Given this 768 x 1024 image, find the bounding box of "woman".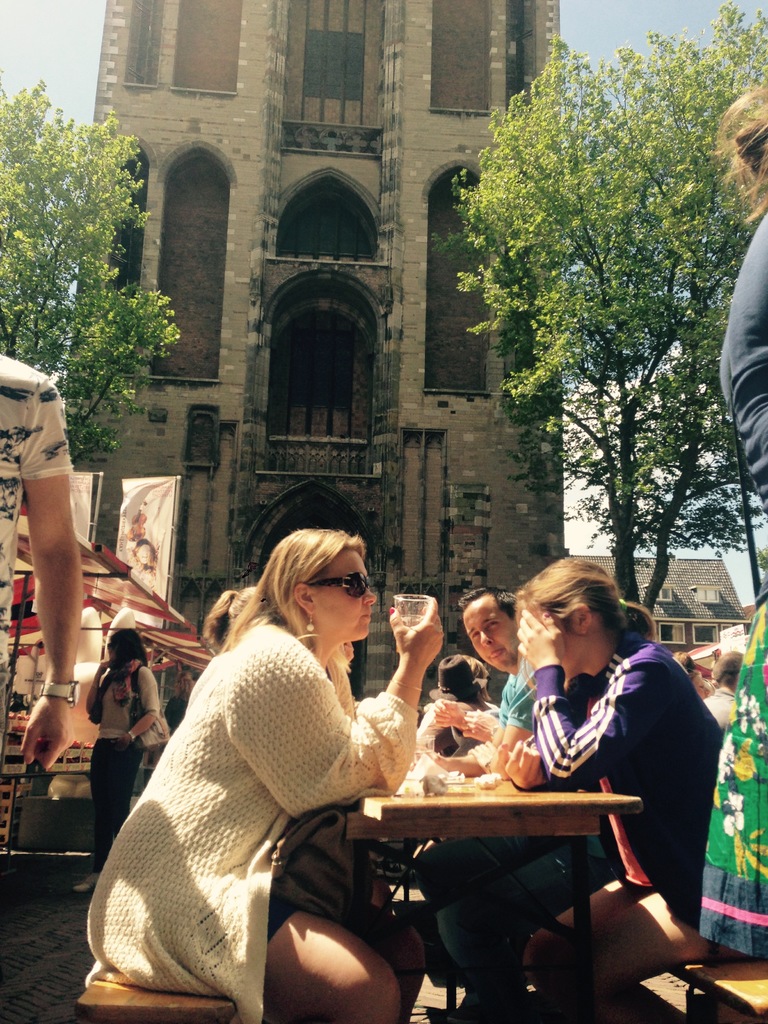
bbox=[501, 554, 734, 1023].
